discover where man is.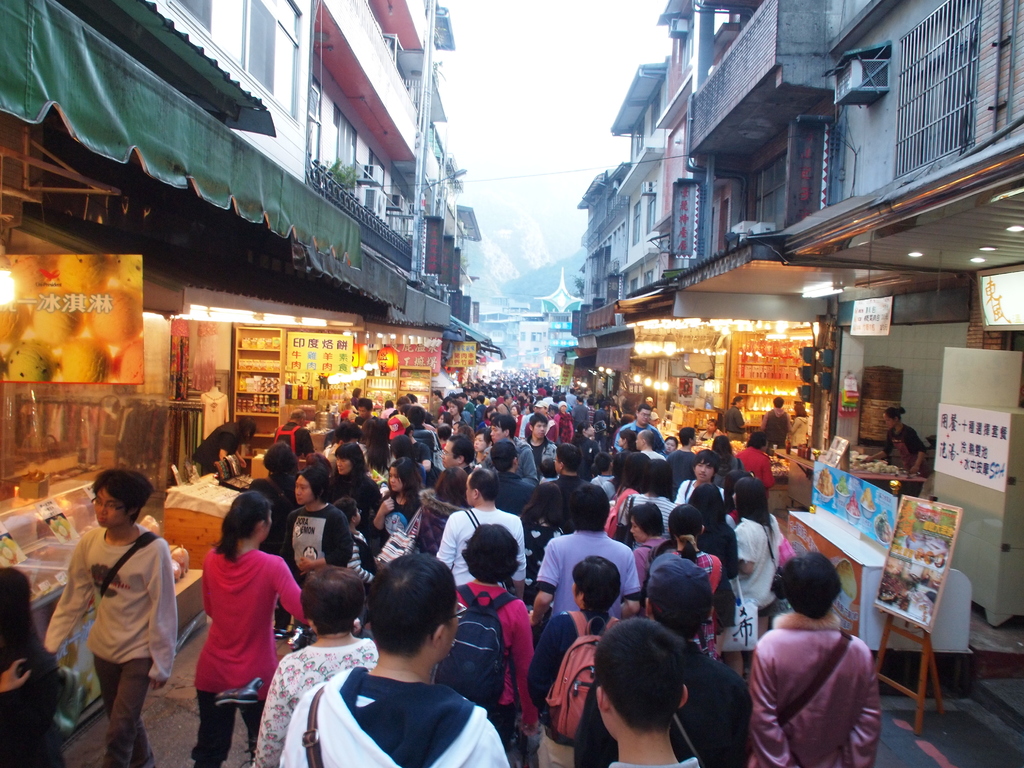
Discovered at (436, 436, 477, 471).
